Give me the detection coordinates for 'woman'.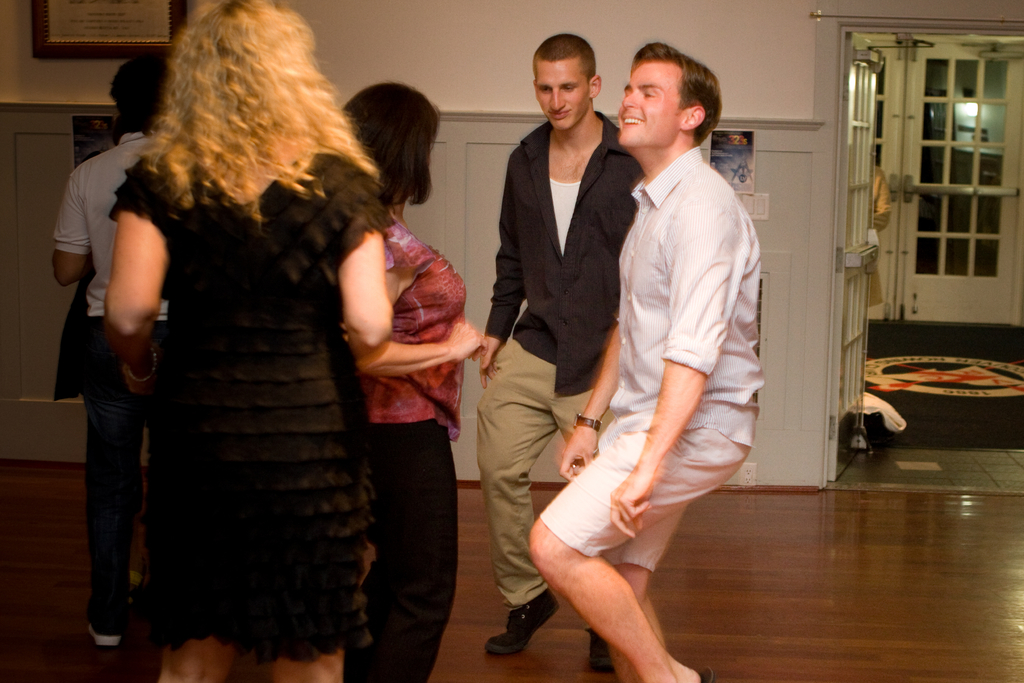
[65, 34, 469, 668].
